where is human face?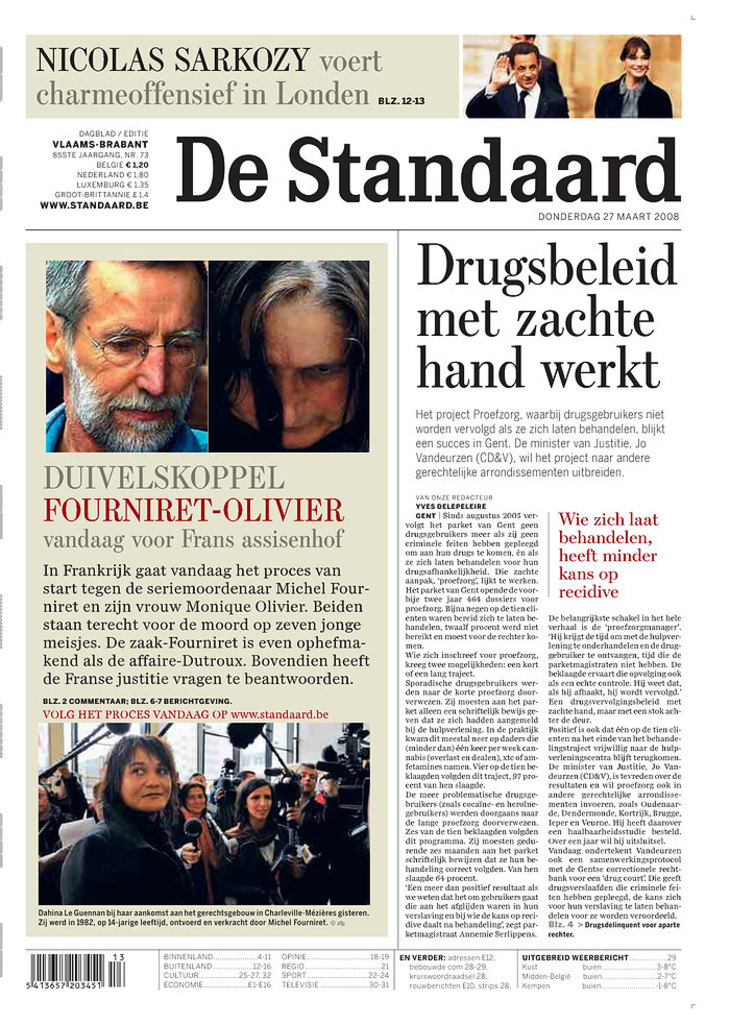
bbox=(245, 786, 270, 816).
